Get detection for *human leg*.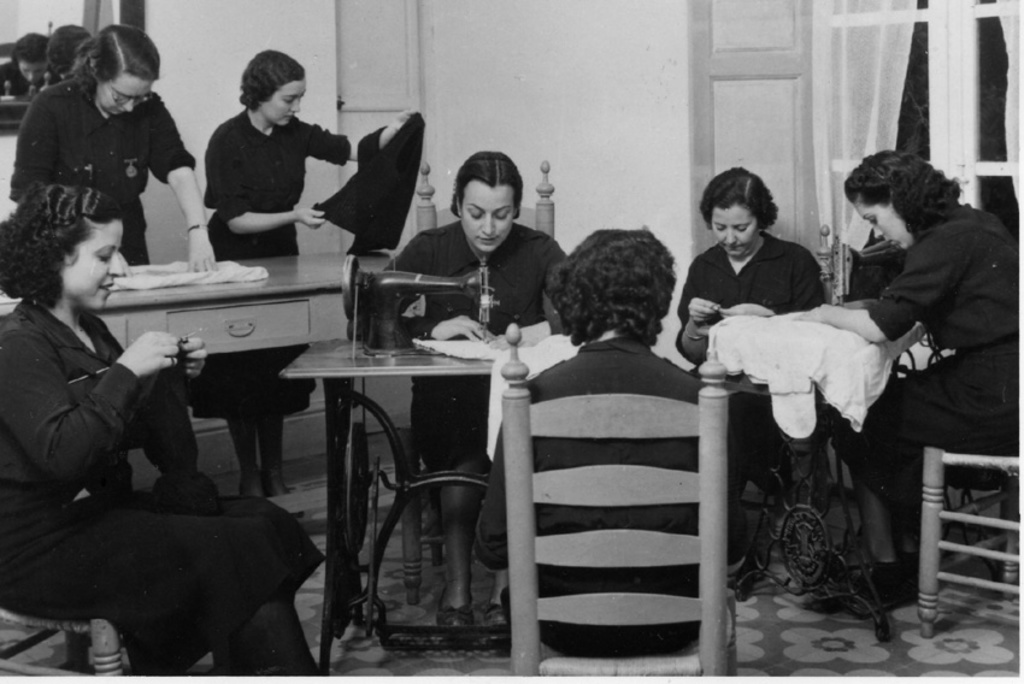
Detection: {"left": 436, "top": 449, "right": 472, "bottom": 635}.
